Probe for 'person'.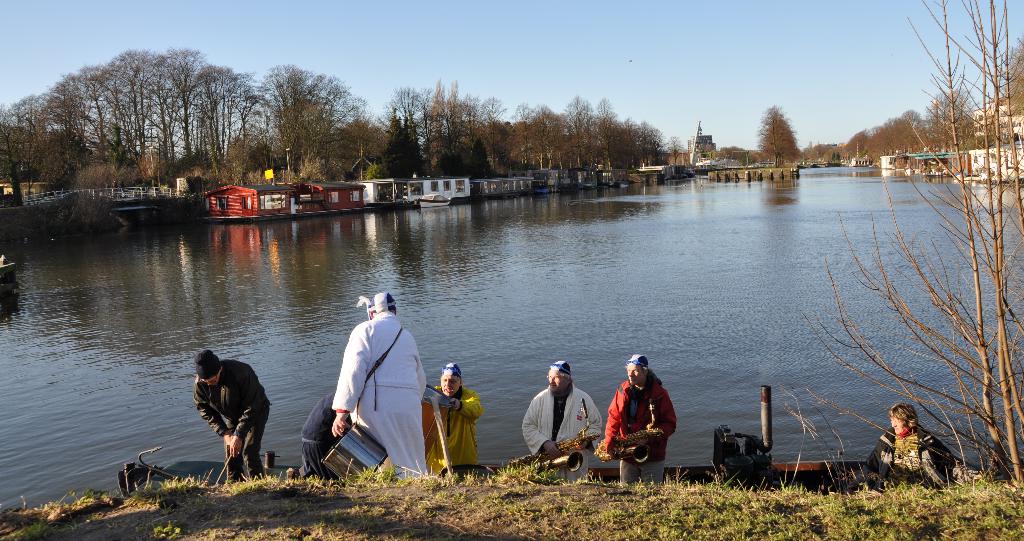
Probe result: Rect(611, 344, 674, 467).
